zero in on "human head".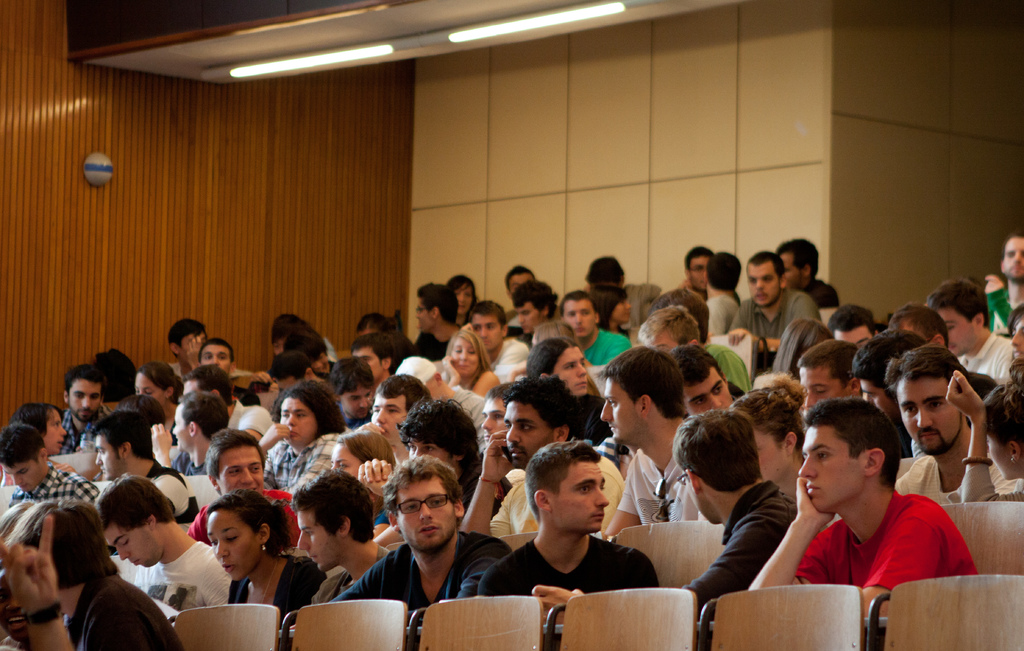
Zeroed in: [650,287,708,337].
